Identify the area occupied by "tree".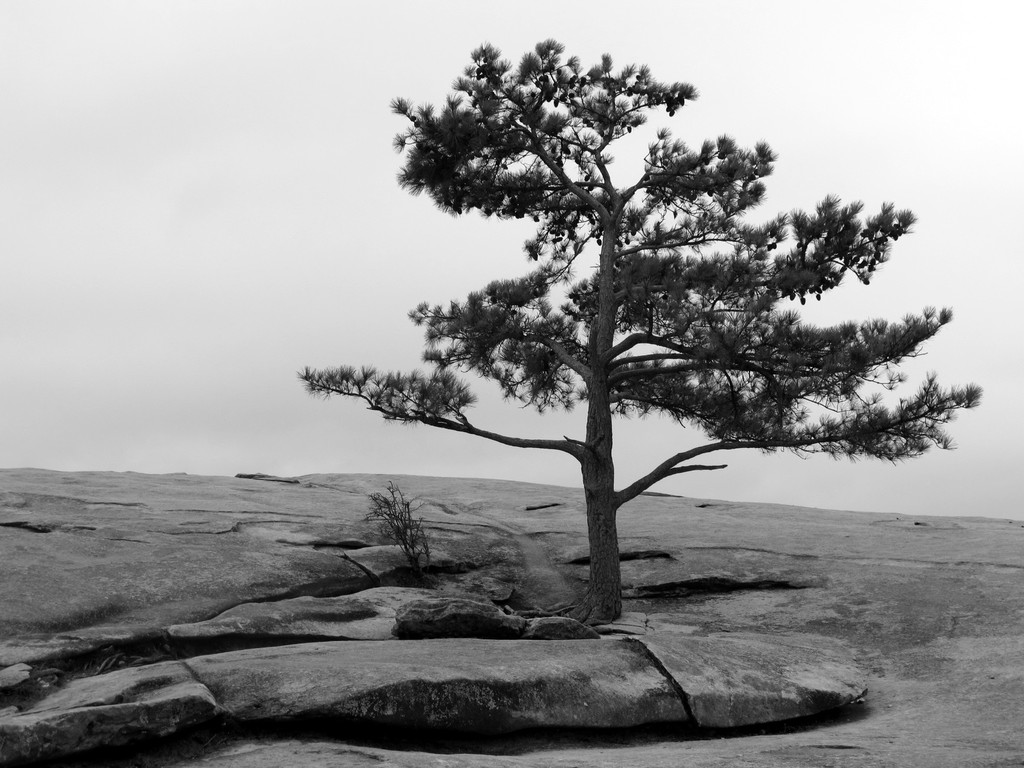
Area: 348 39 931 635.
